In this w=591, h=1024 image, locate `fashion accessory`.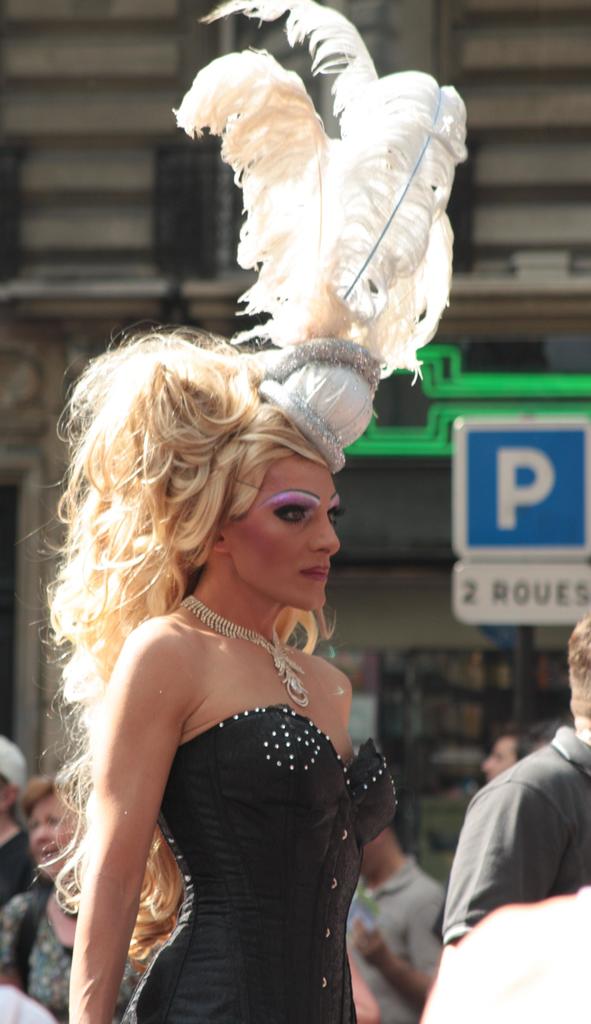
Bounding box: <box>170,0,464,483</box>.
